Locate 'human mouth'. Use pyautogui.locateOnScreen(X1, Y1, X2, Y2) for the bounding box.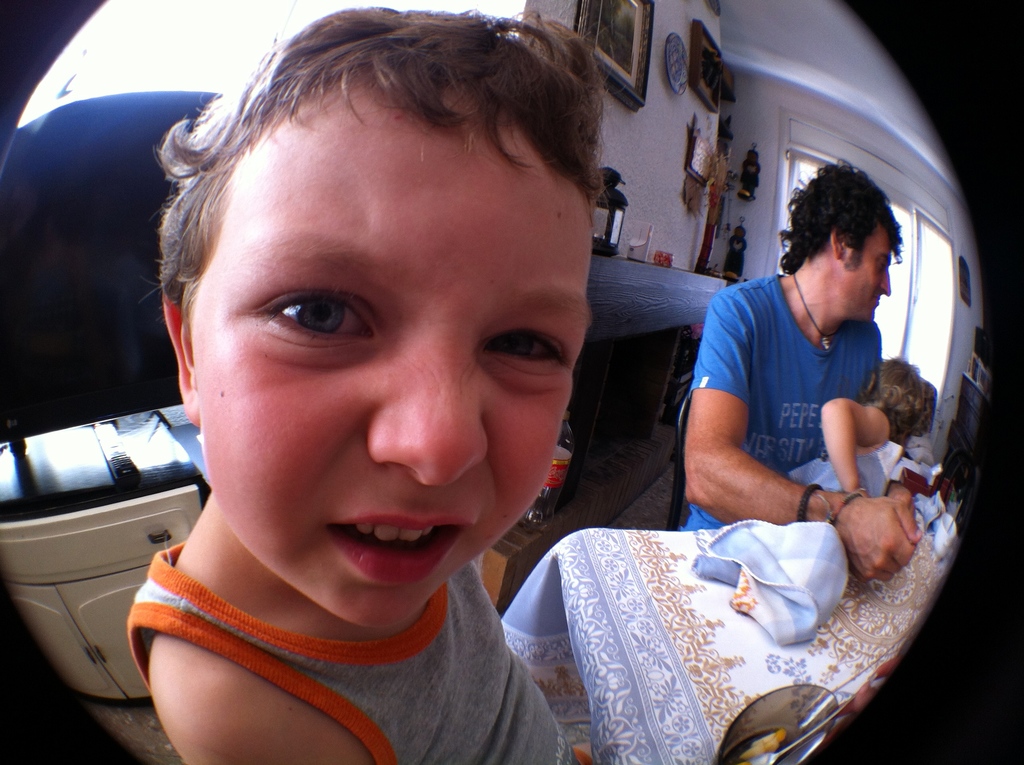
pyautogui.locateOnScreen(324, 510, 475, 581).
